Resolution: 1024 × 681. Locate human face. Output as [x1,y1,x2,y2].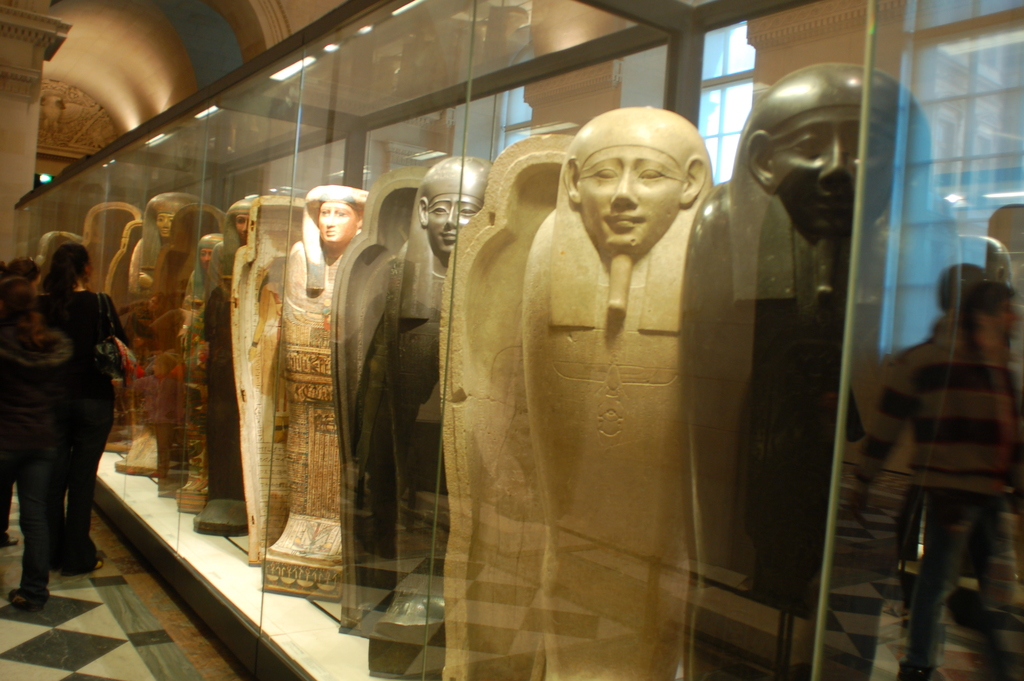
[426,192,493,260].
